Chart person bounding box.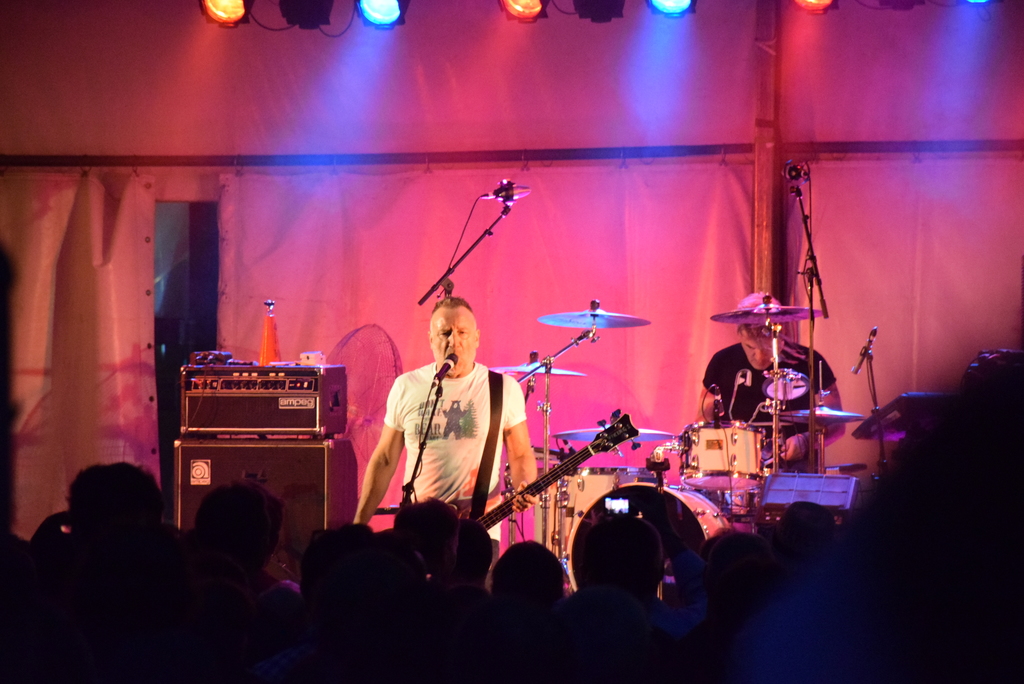
Charted: 351/292/543/565.
